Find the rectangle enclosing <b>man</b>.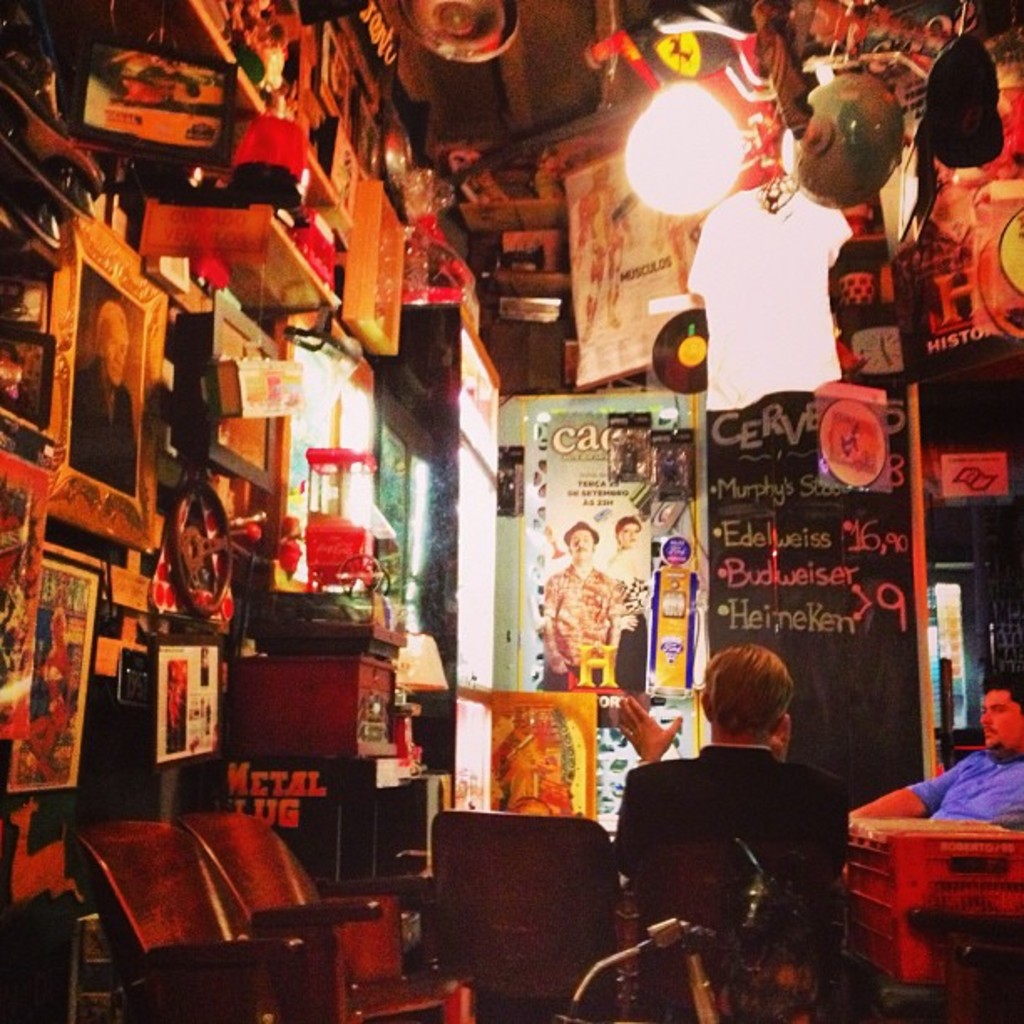
l=602, t=663, r=875, b=969.
